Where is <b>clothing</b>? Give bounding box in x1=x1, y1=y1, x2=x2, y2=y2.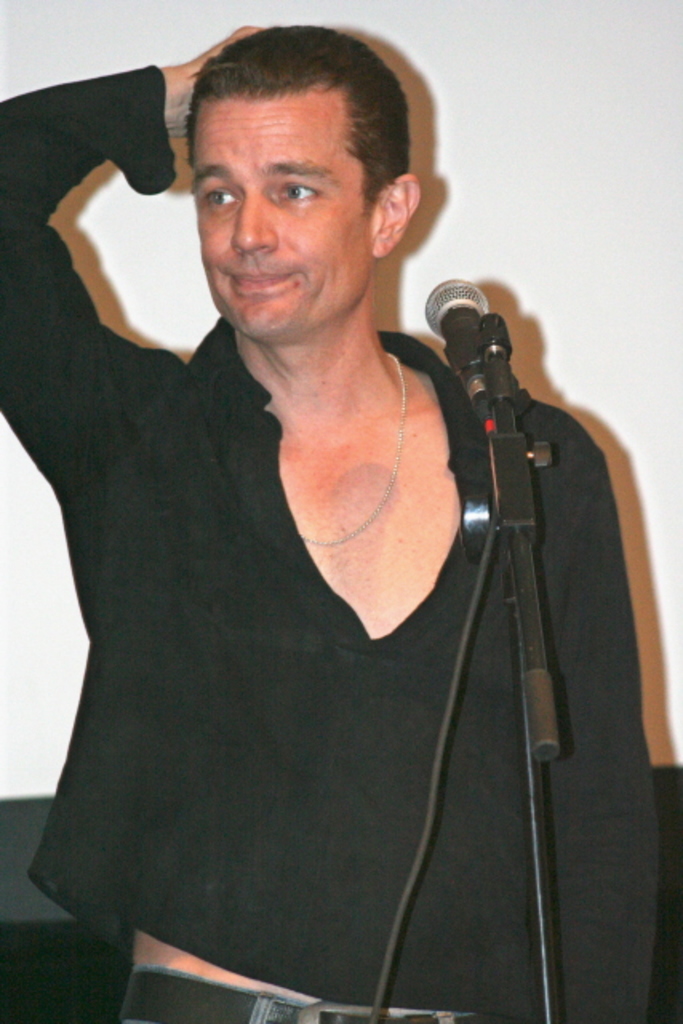
x1=0, y1=56, x2=667, y2=1022.
